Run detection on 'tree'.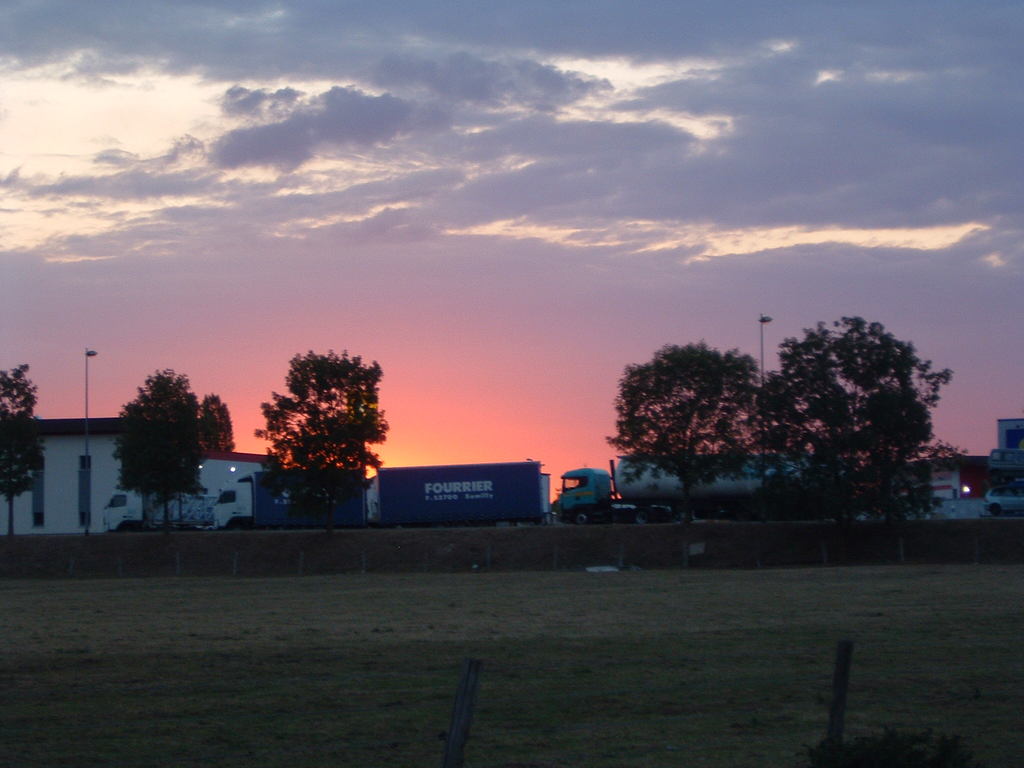
Result: bbox=[0, 361, 49, 542].
